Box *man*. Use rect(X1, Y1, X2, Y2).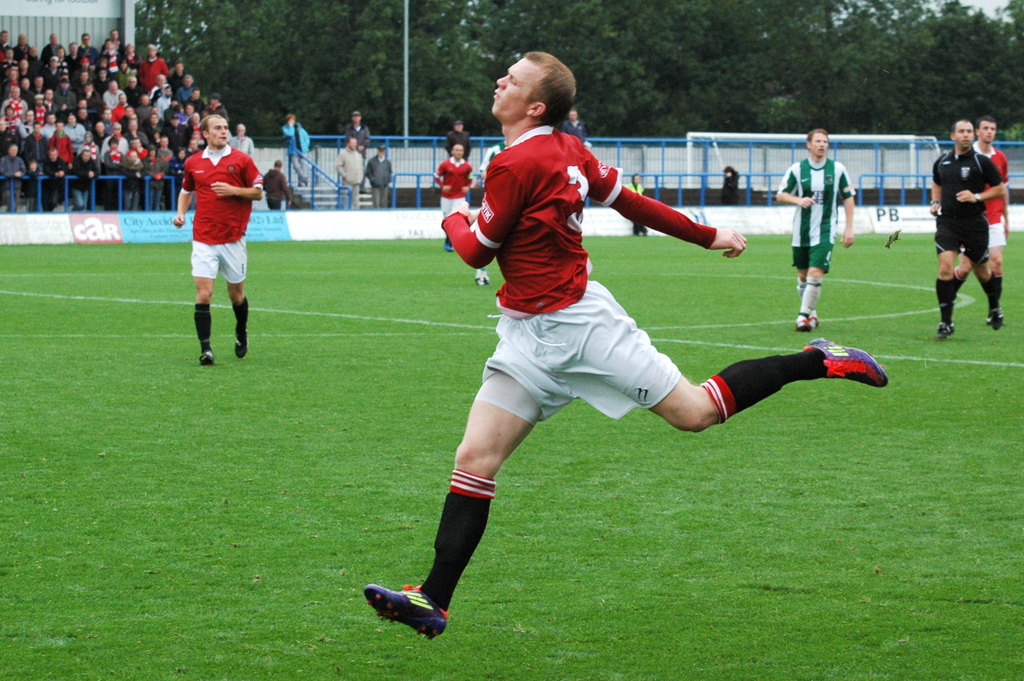
rect(918, 112, 1010, 357).
